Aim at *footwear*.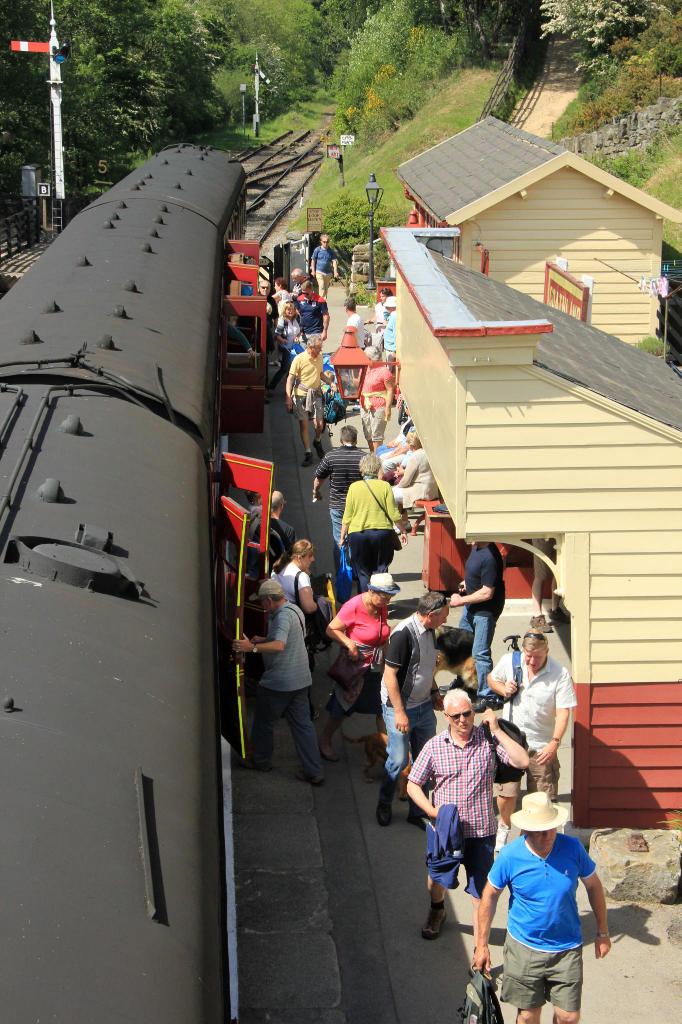
Aimed at x1=415, y1=907, x2=450, y2=933.
